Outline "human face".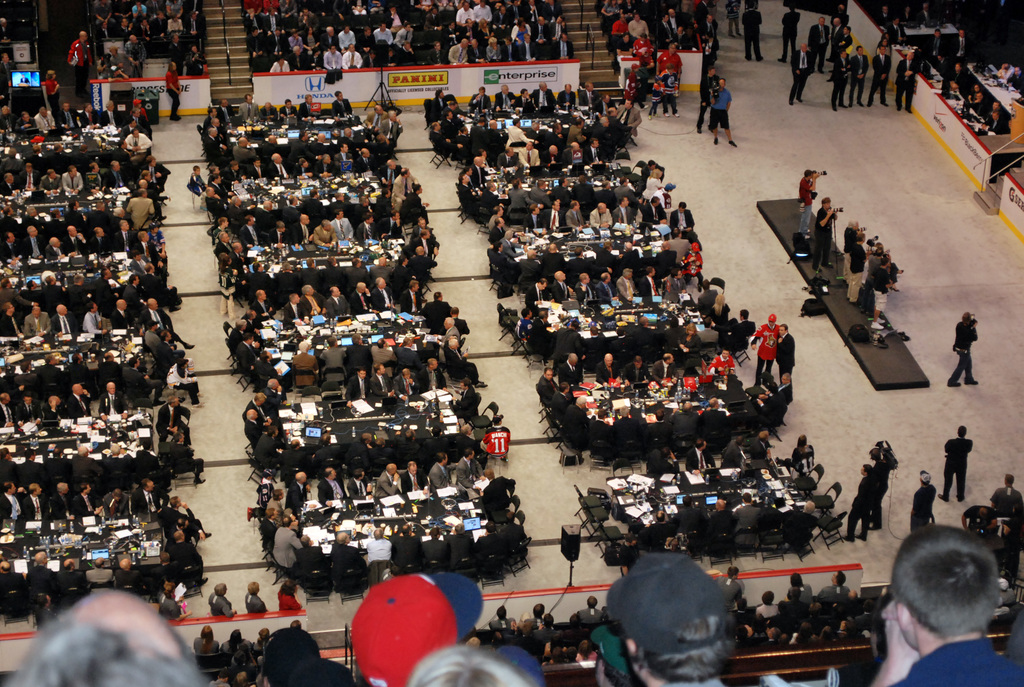
Outline: <box>658,81,663,86</box>.
